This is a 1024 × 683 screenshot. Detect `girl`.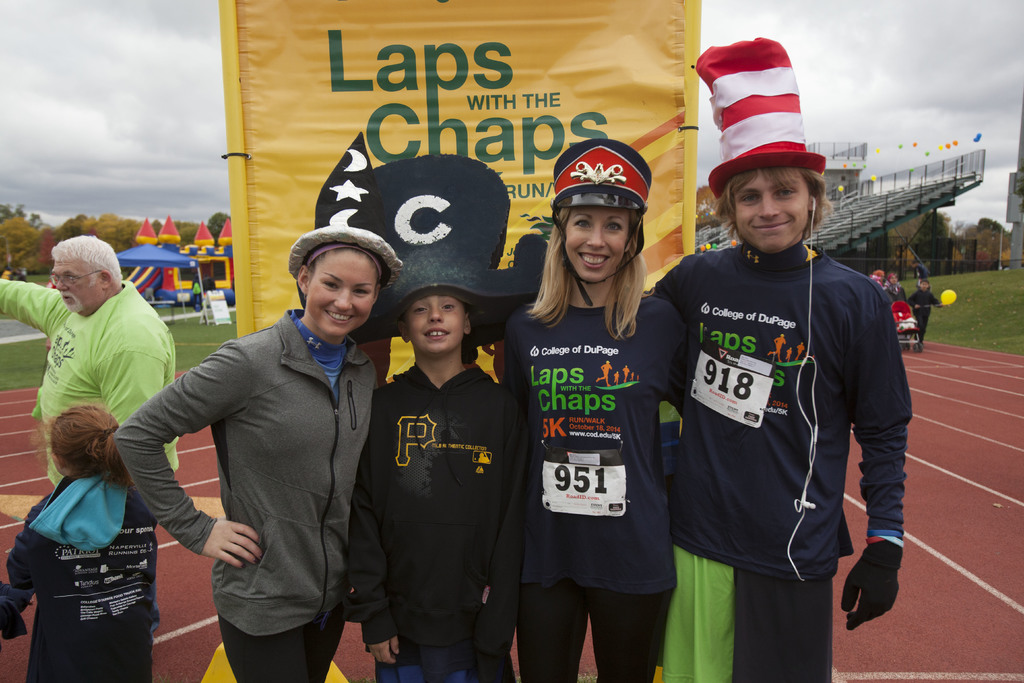
BBox(500, 138, 688, 682).
